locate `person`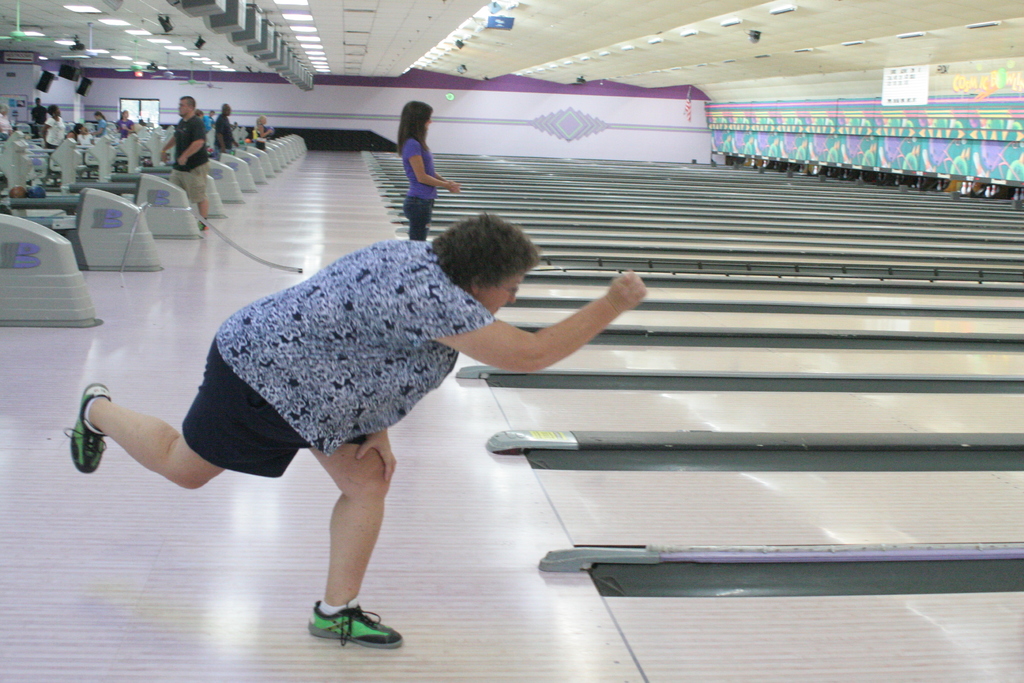
(391, 95, 465, 241)
